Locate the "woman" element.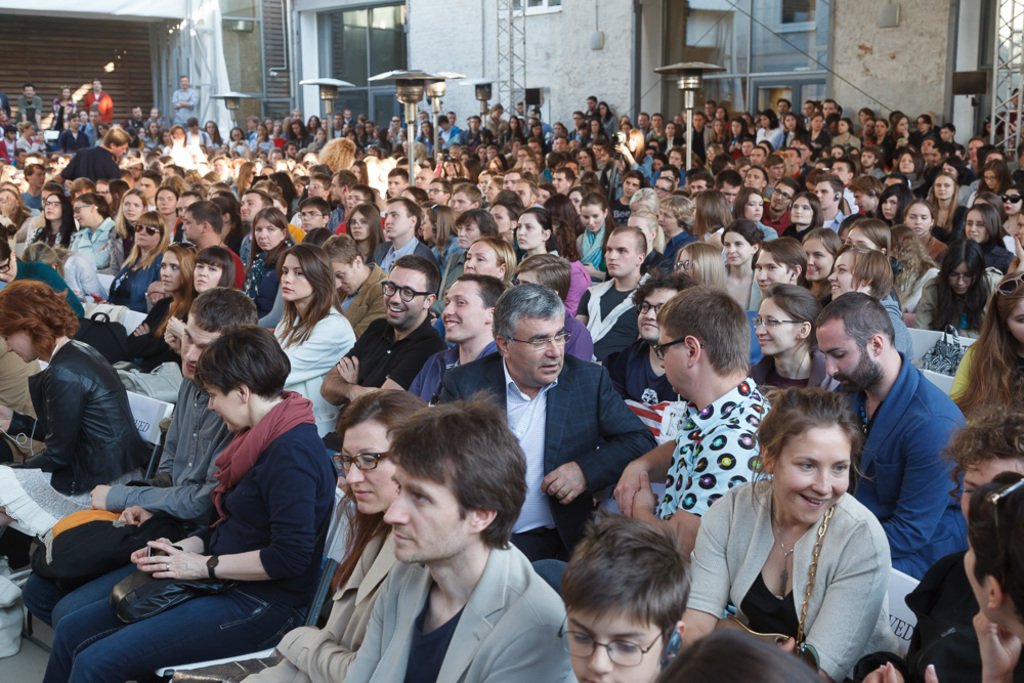
Element bbox: 285,118,309,144.
